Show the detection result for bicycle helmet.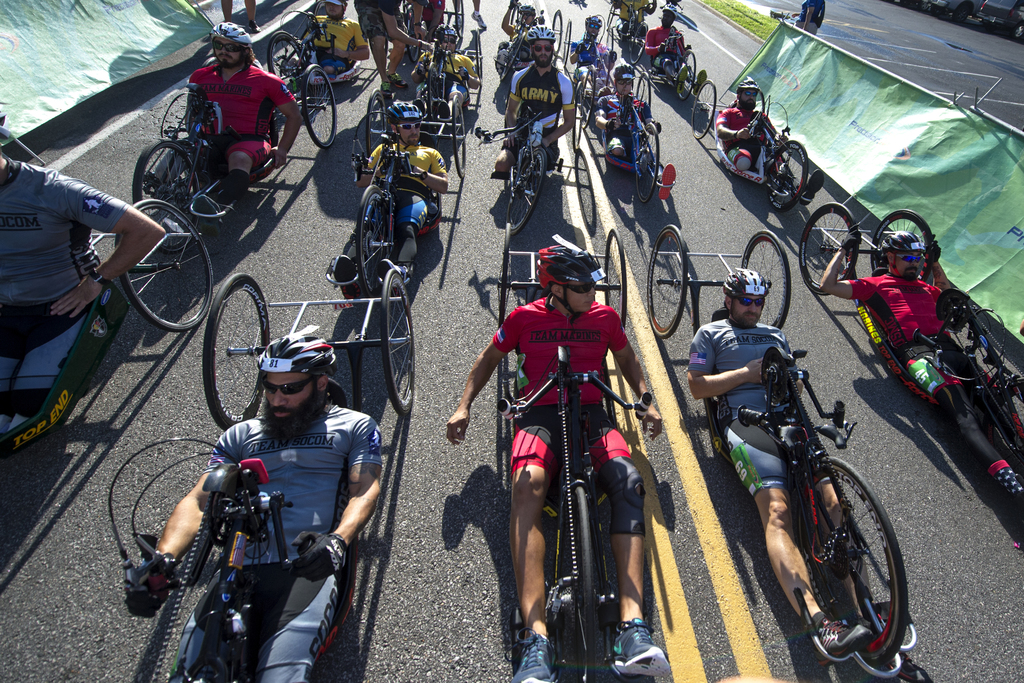
(586, 17, 599, 33).
